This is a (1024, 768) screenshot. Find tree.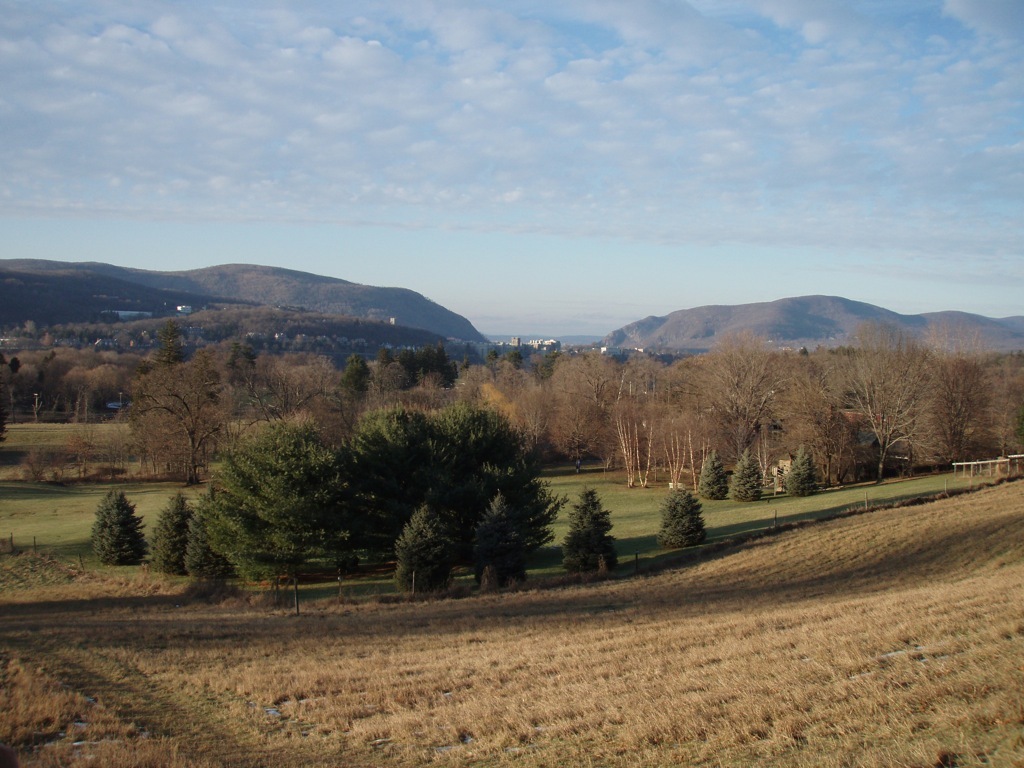
Bounding box: left=20, top=448, right=56, bottom=486.
